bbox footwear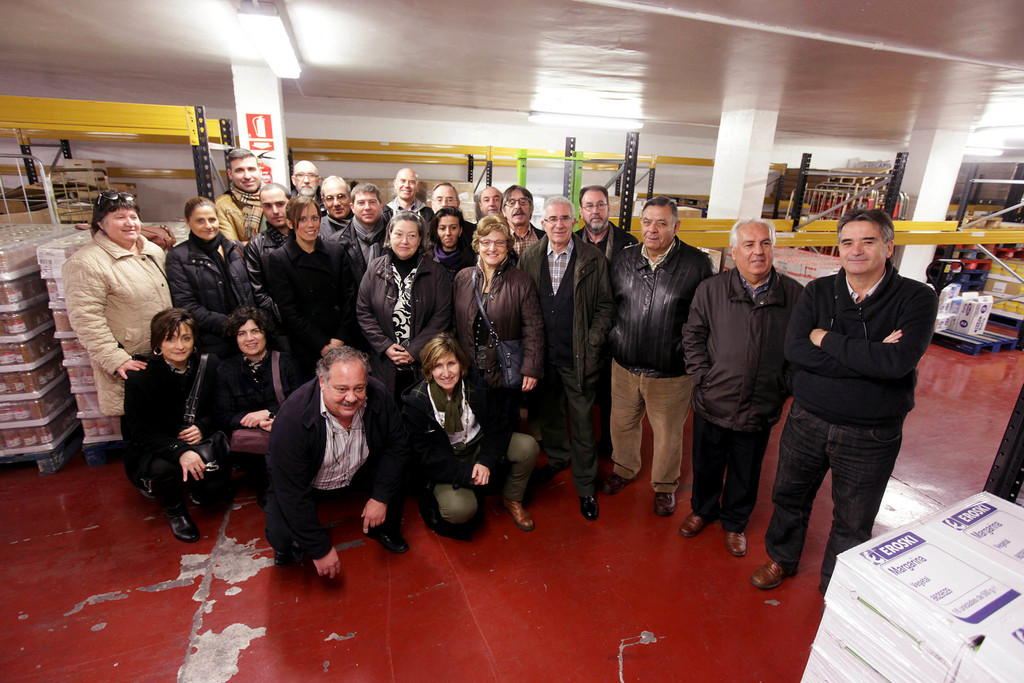
BBox(511, 497, 532, 528)
